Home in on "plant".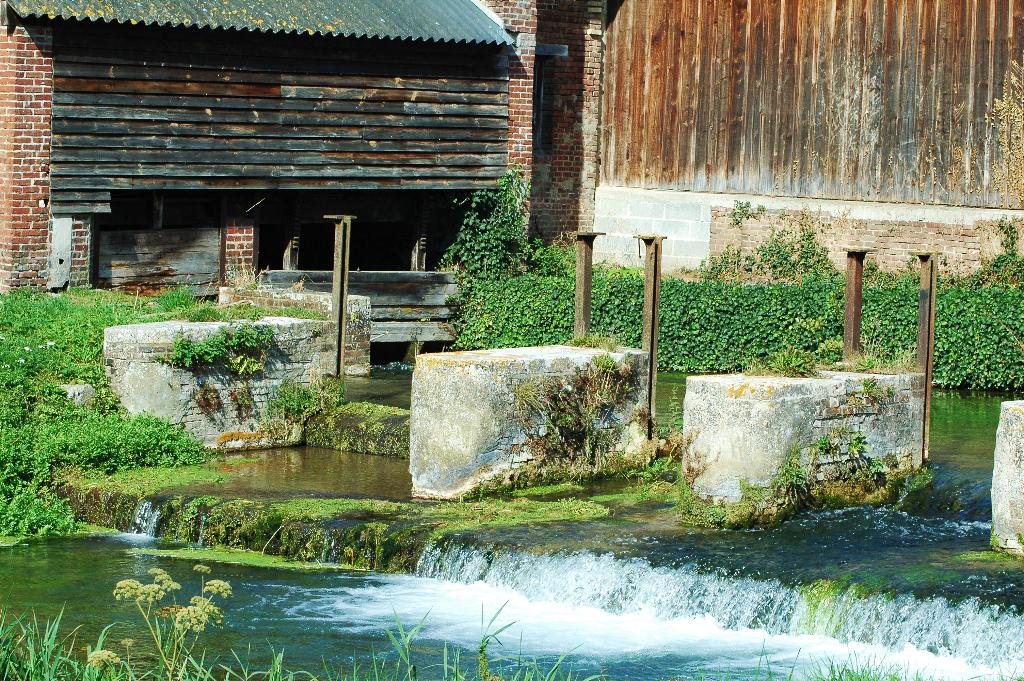
Homed in at locate(273, 296, 327, 322).
